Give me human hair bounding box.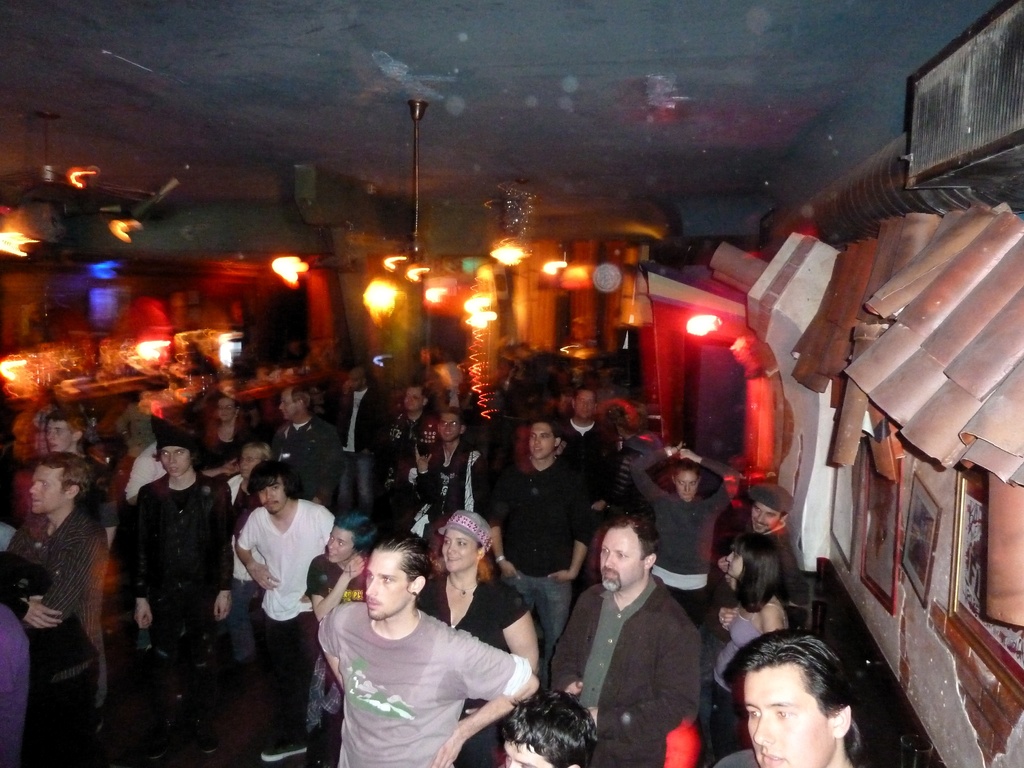
38:451:92:498.
